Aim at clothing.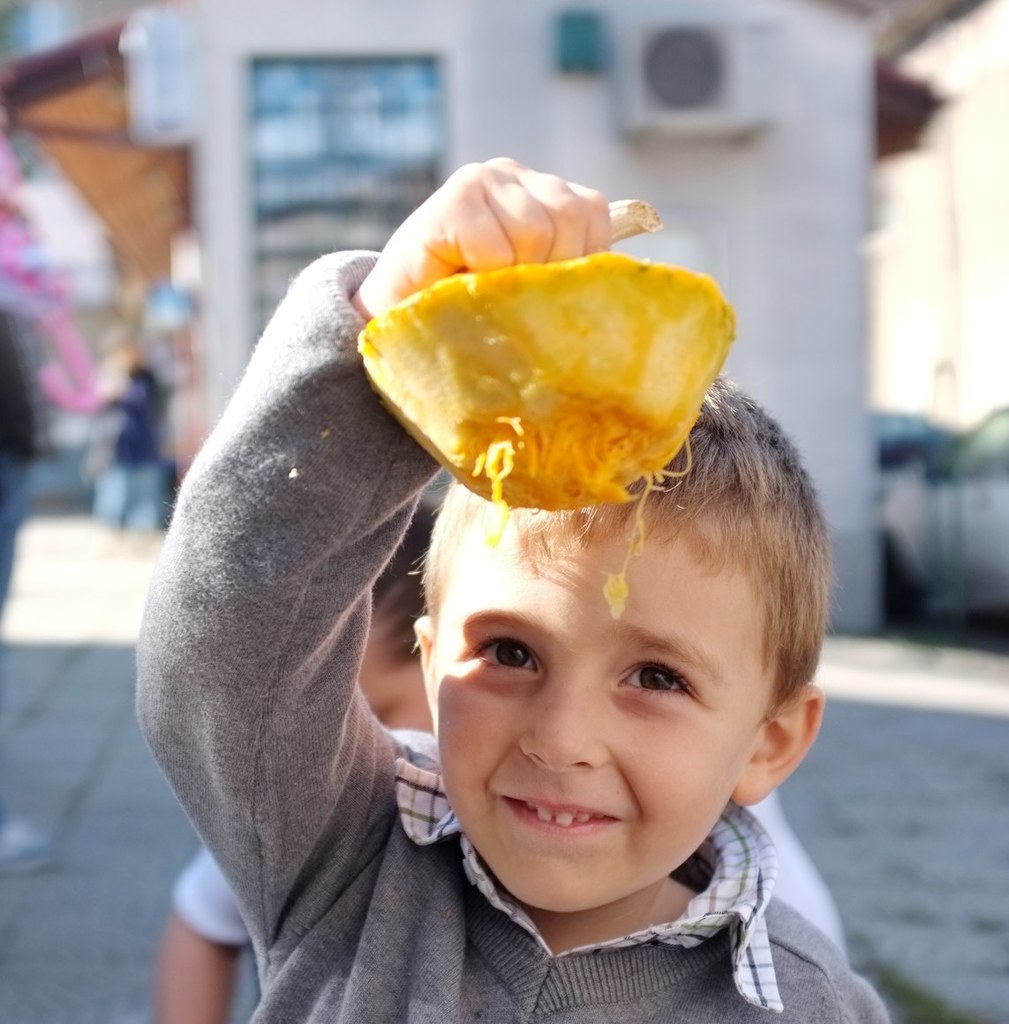
Aimed at box=[161, 780, 851, 973].
